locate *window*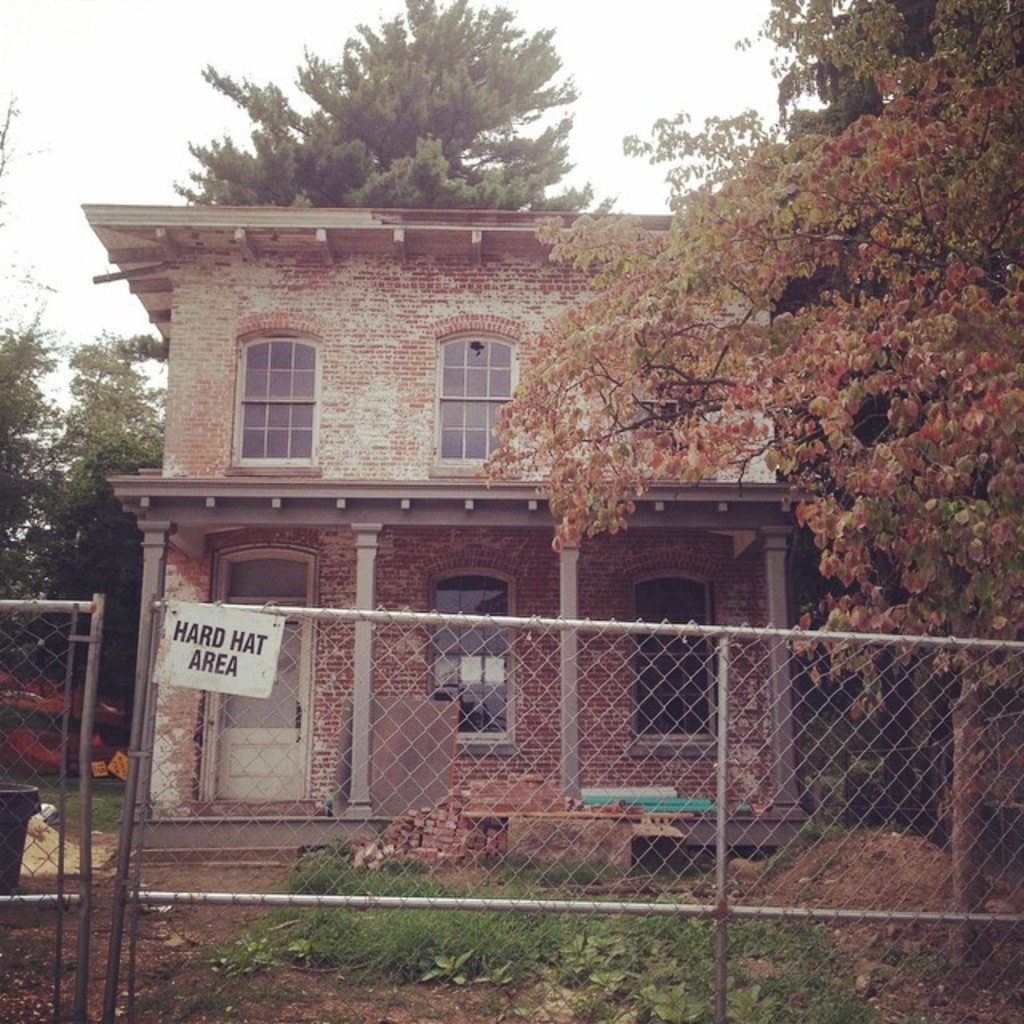
locate(630, 568, 720, 750)
